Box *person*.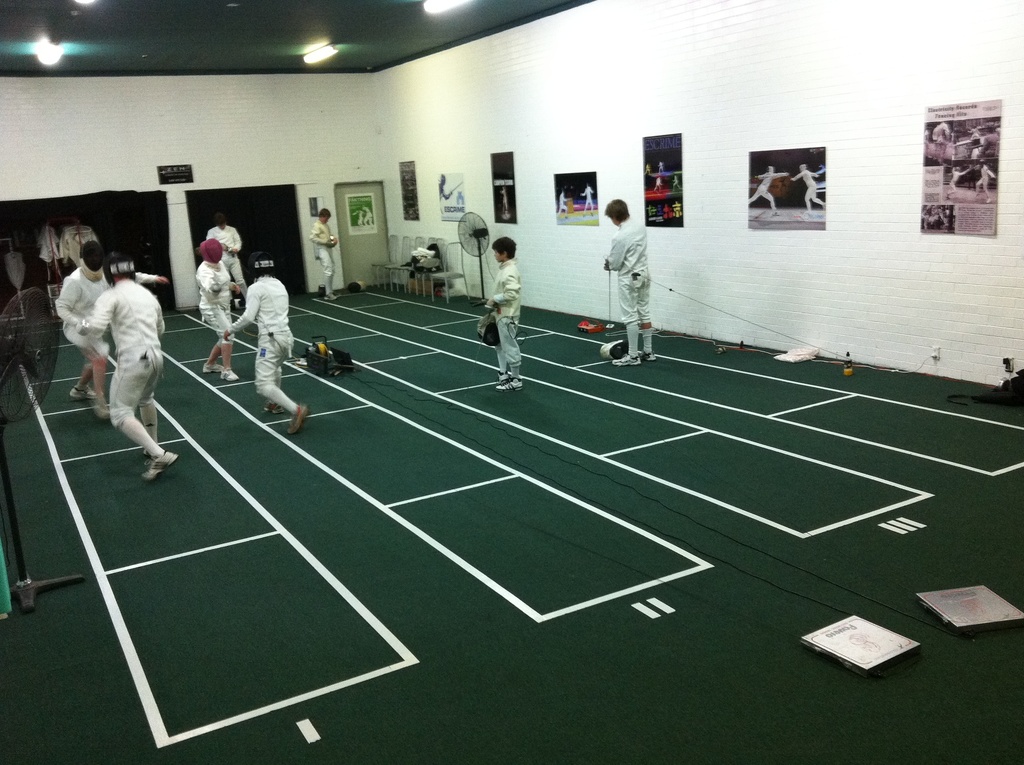
box(559, 190, 568, 215).
